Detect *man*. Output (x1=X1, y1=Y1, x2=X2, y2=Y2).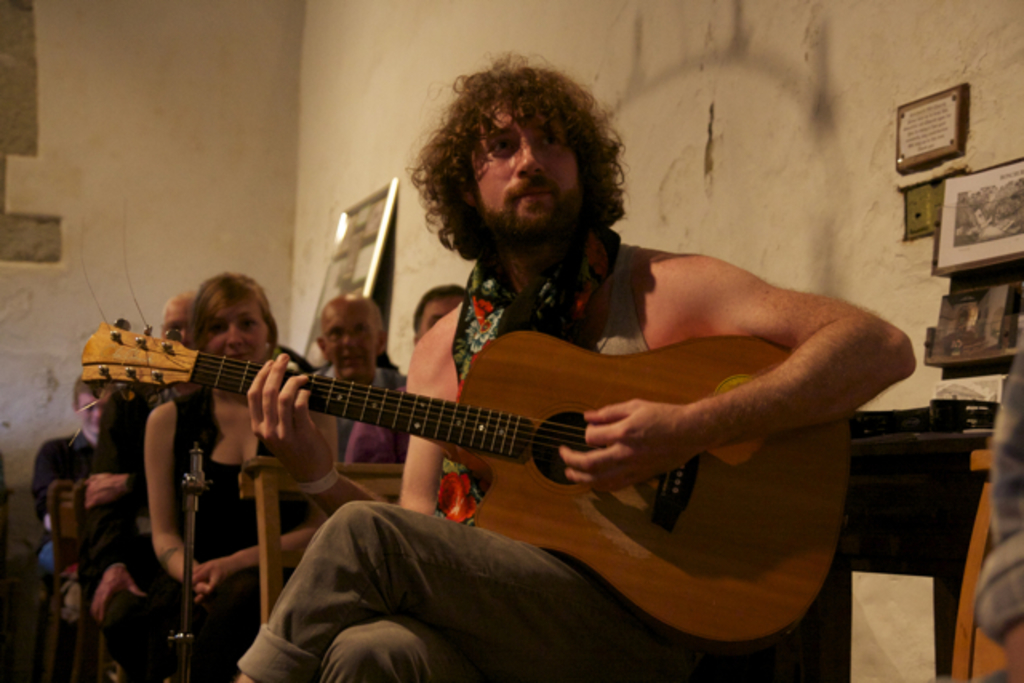
(x1=307, y1=293, x2=406, y2=462).
